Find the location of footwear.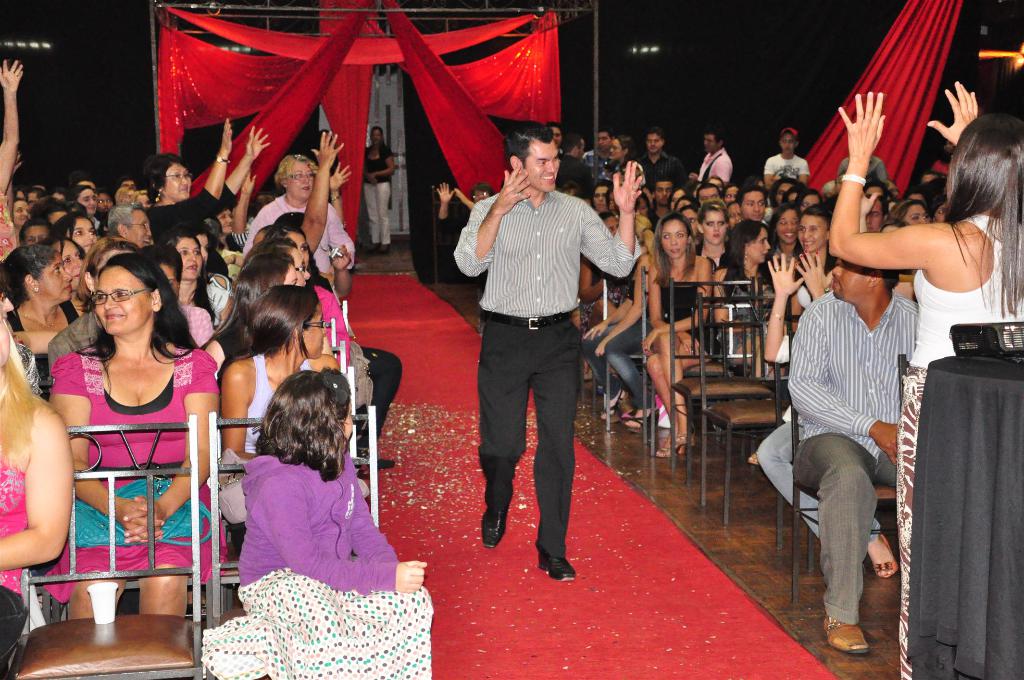
Location: 622/403/655/429.
